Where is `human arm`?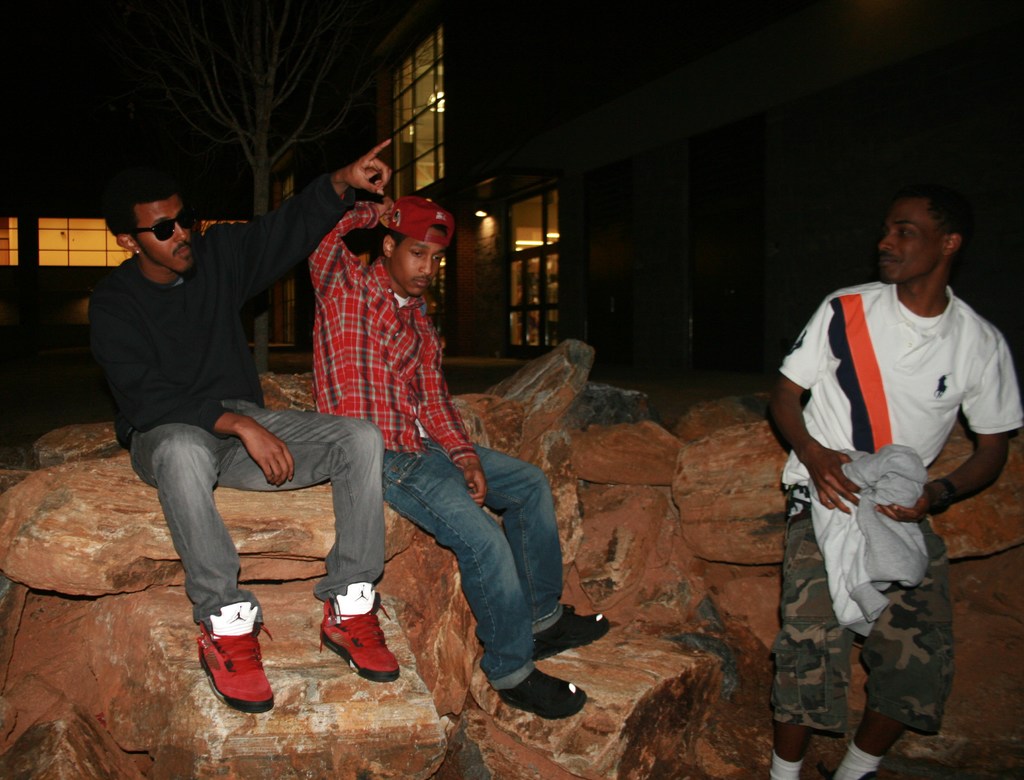
(91, 298, 294, 487).
